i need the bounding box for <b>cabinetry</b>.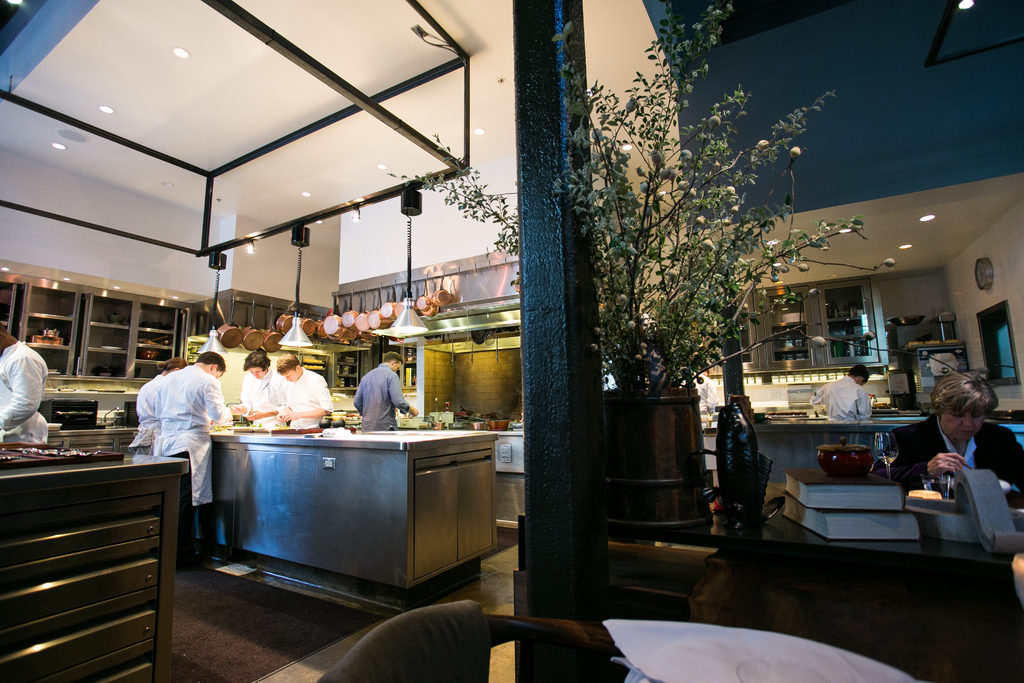
Here it is: <box>24,286,89,379</box>.
